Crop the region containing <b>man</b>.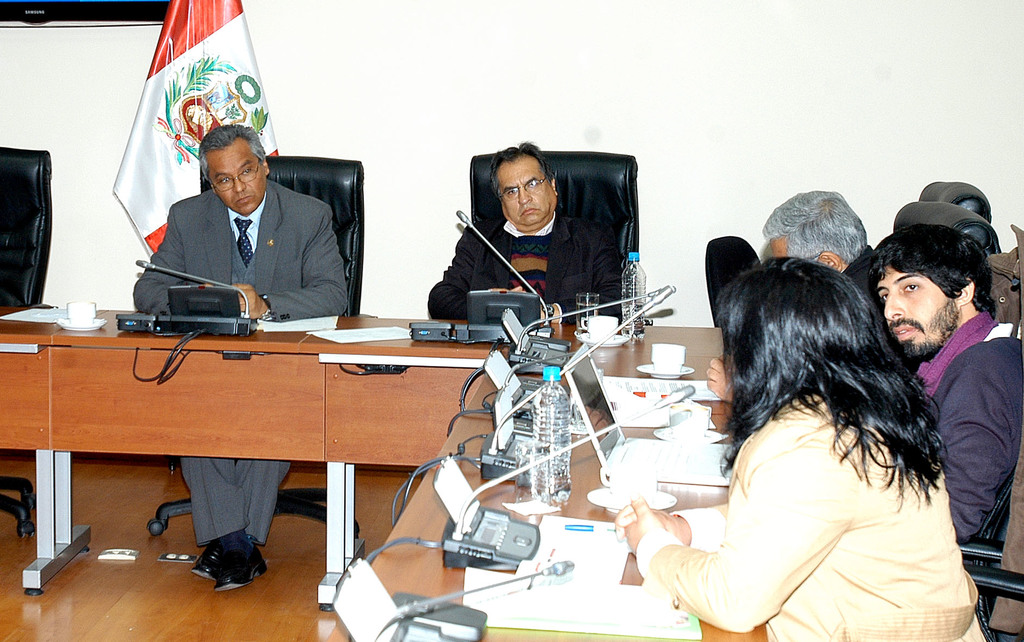
Crop region: detection(127, 124, 352, 600).
